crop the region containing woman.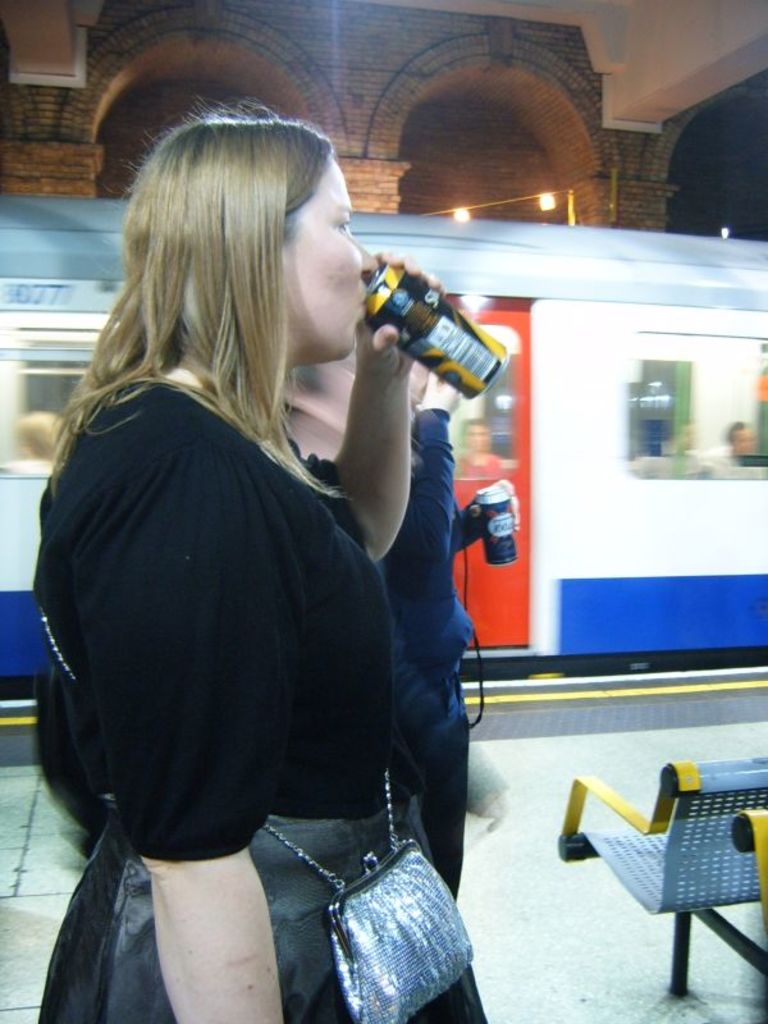
Crop region: (31,108,508,1019).
